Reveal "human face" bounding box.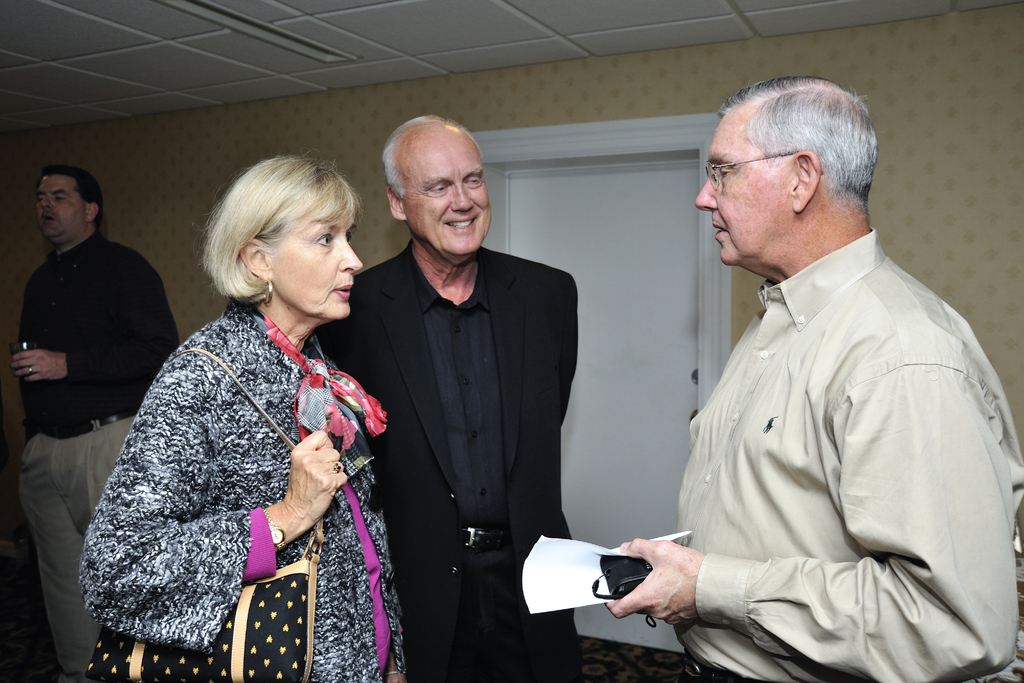
Revealed: rect(269, 215, 364, 317).
